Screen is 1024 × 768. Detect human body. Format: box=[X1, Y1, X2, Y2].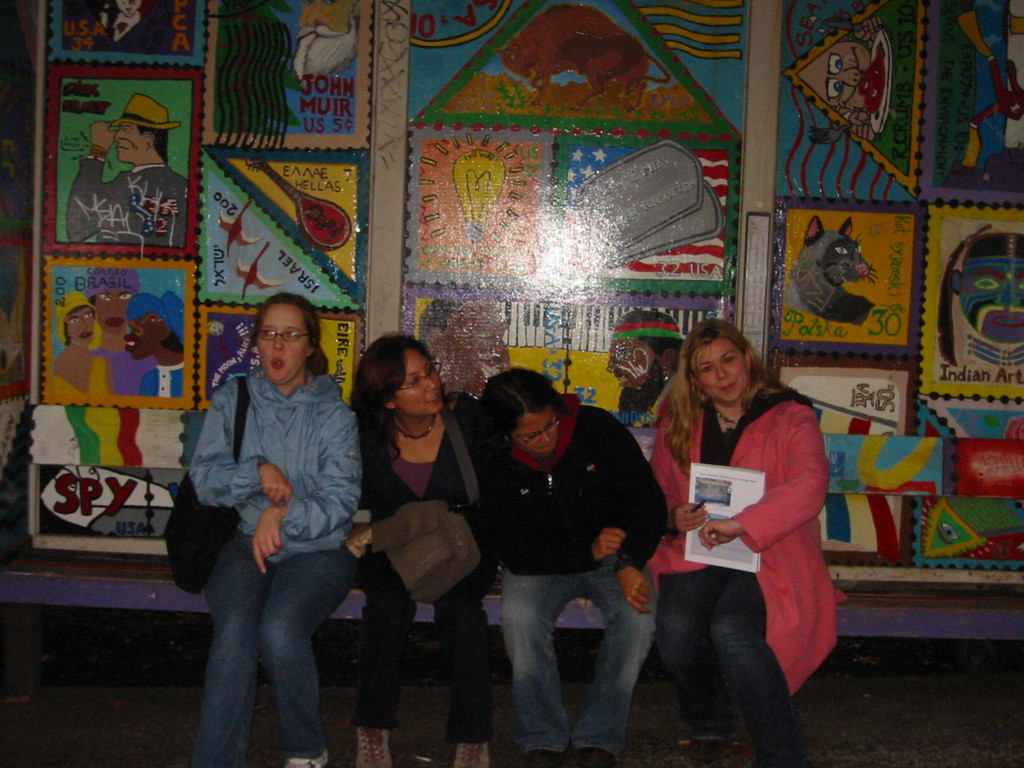
box=[143, 358, 191, 396].
